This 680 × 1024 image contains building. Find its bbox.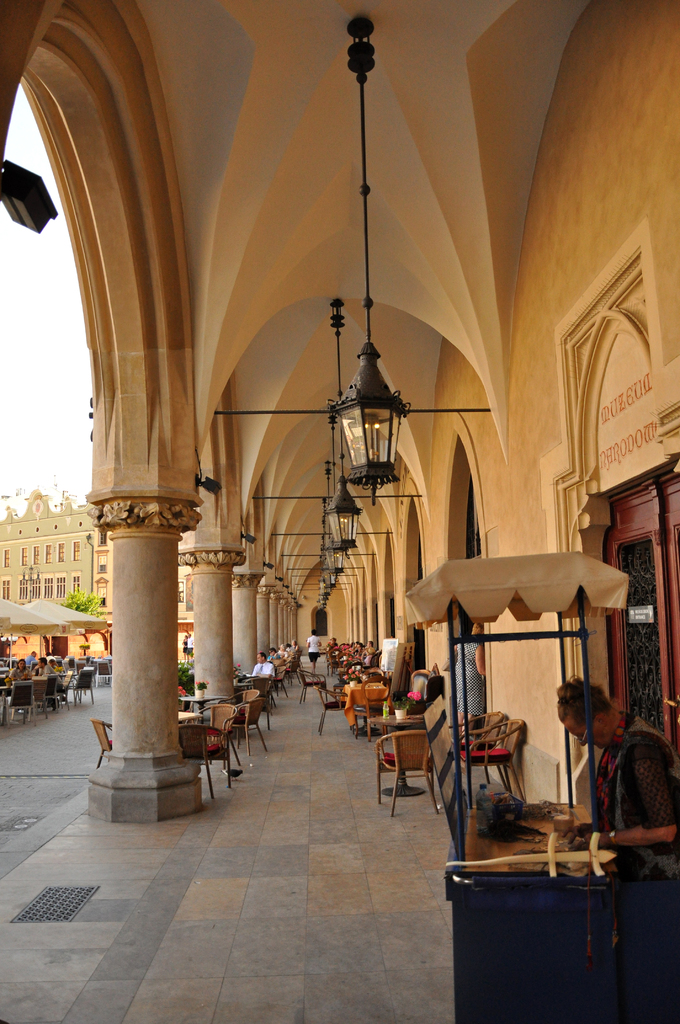
l=0, t=0, r=679, b=1022.
